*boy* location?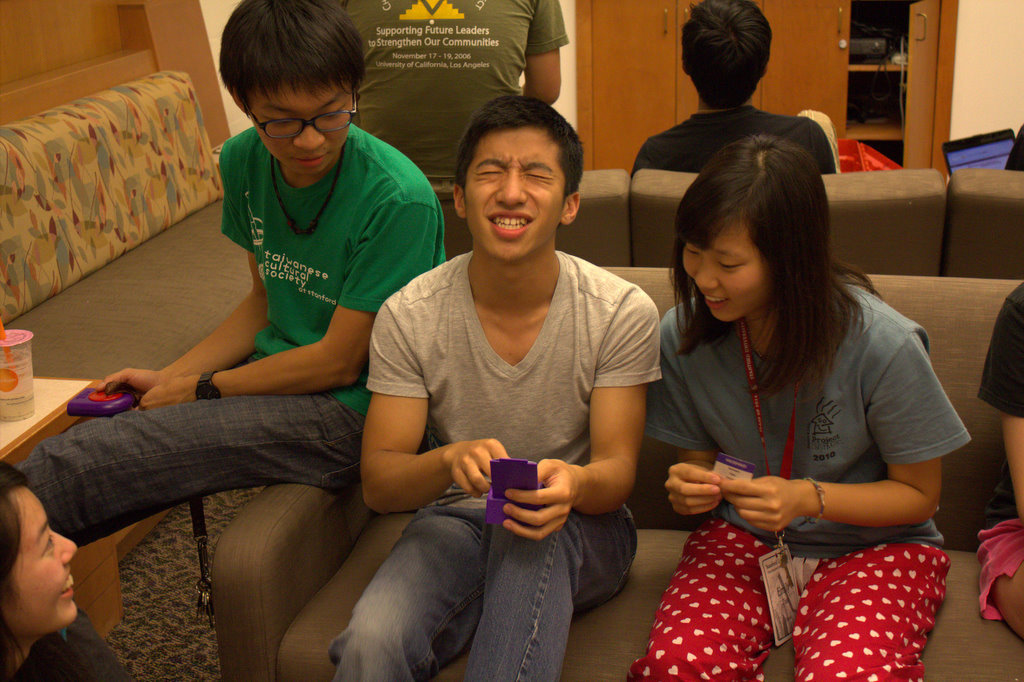
313:87:652:680
